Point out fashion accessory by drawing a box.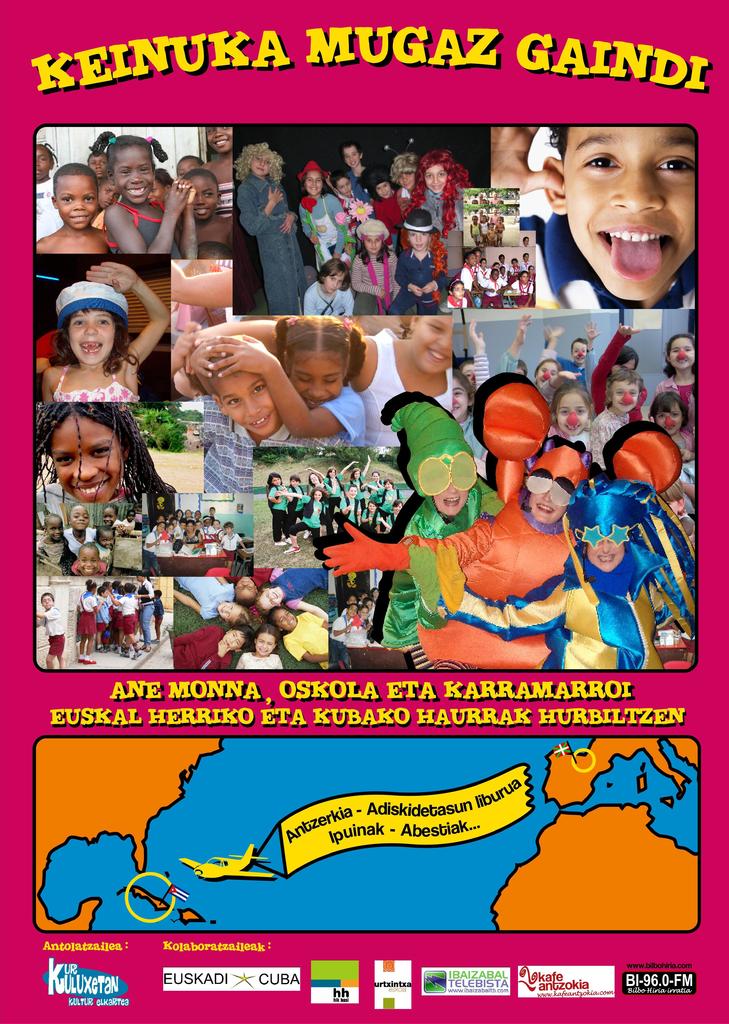
[left=527, top=468, right=576, bottom=504].
